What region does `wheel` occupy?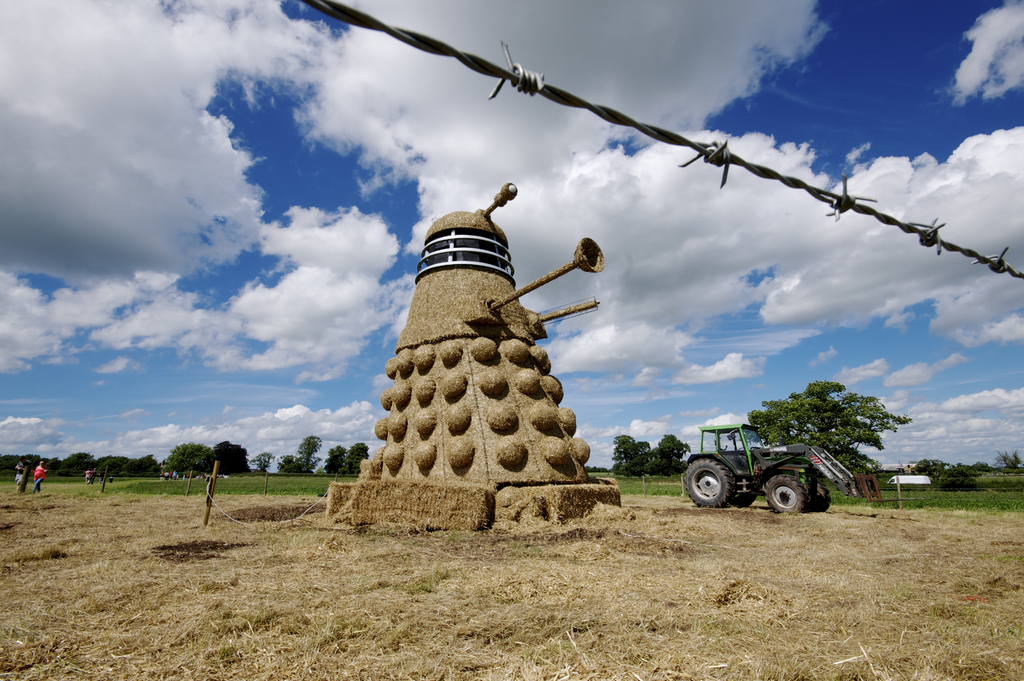
(761, 474, 808, 513).
